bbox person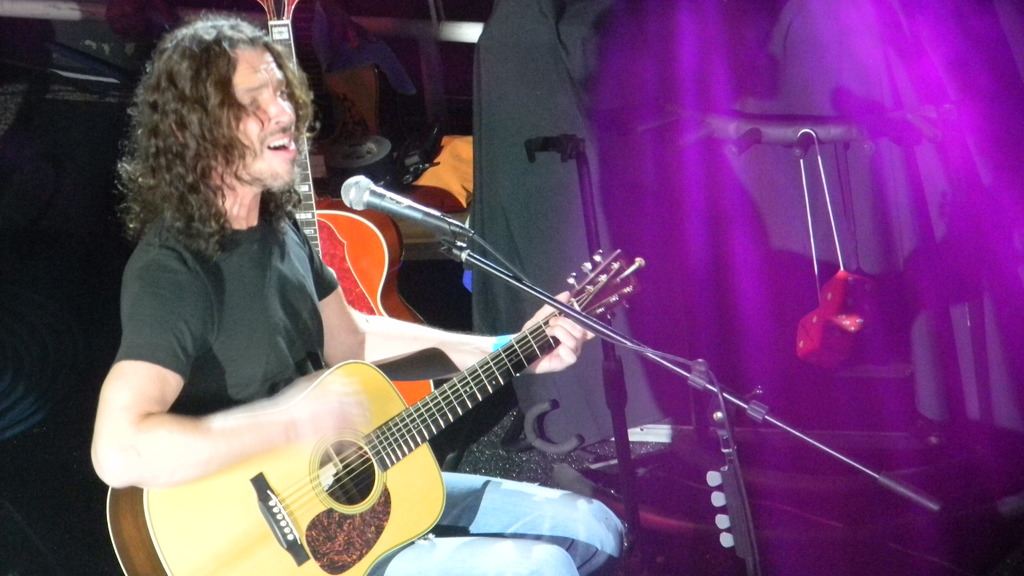
(47,8,610,566)
